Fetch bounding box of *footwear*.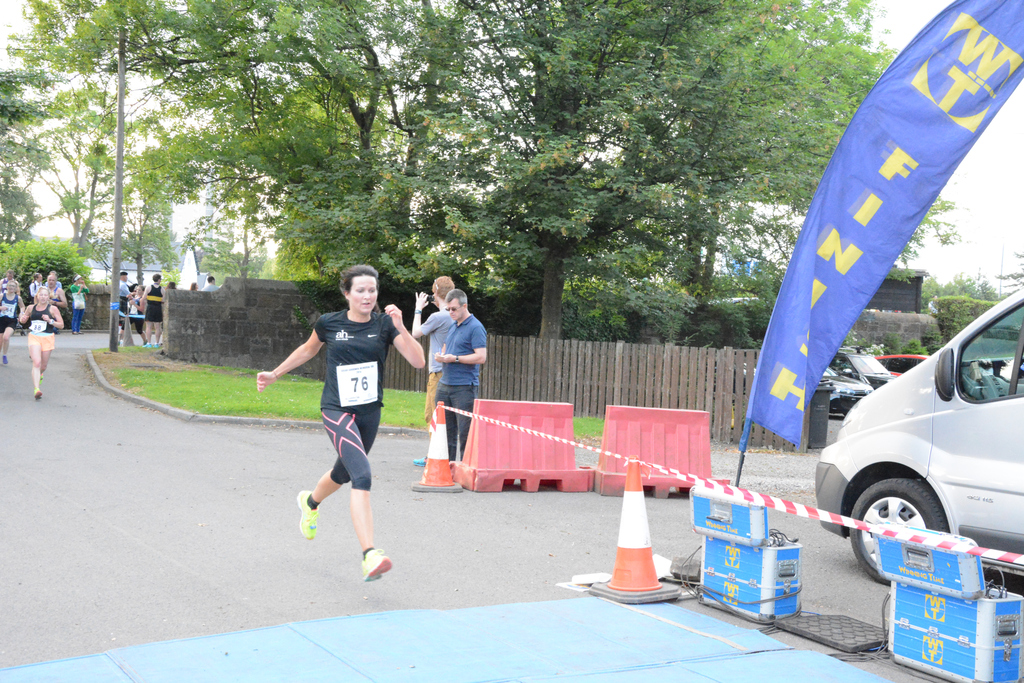
Bbox: crop(35, 386, 41, 393).
